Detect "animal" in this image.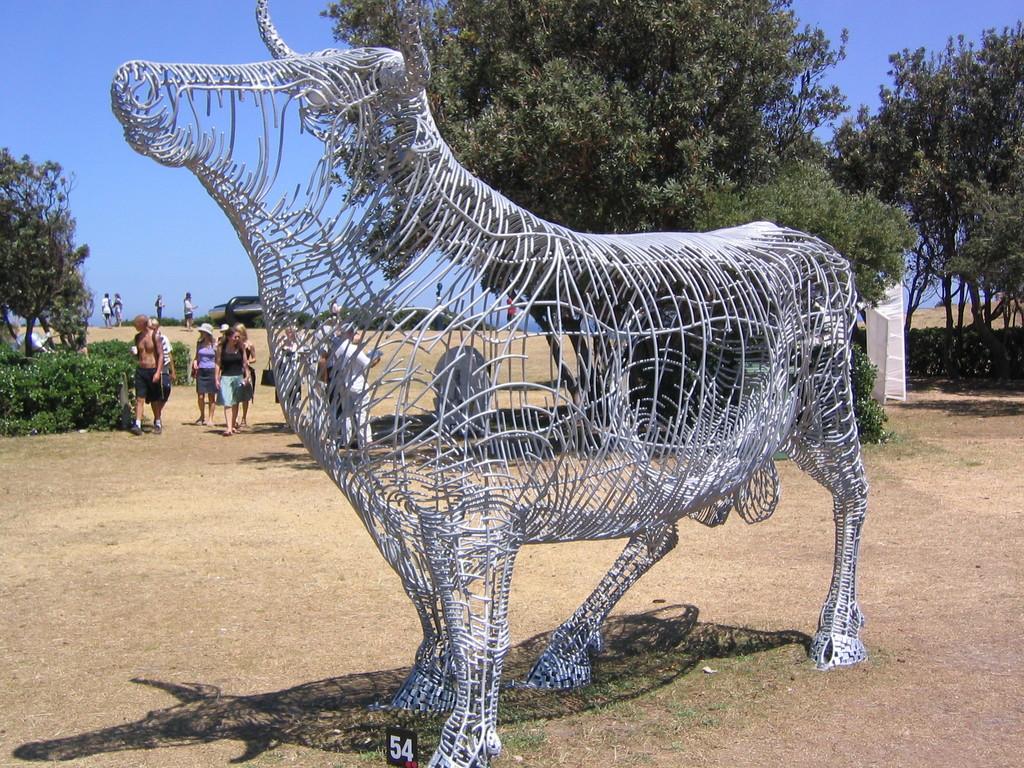
Detection: bbox=(109, 0, 870, 767).
